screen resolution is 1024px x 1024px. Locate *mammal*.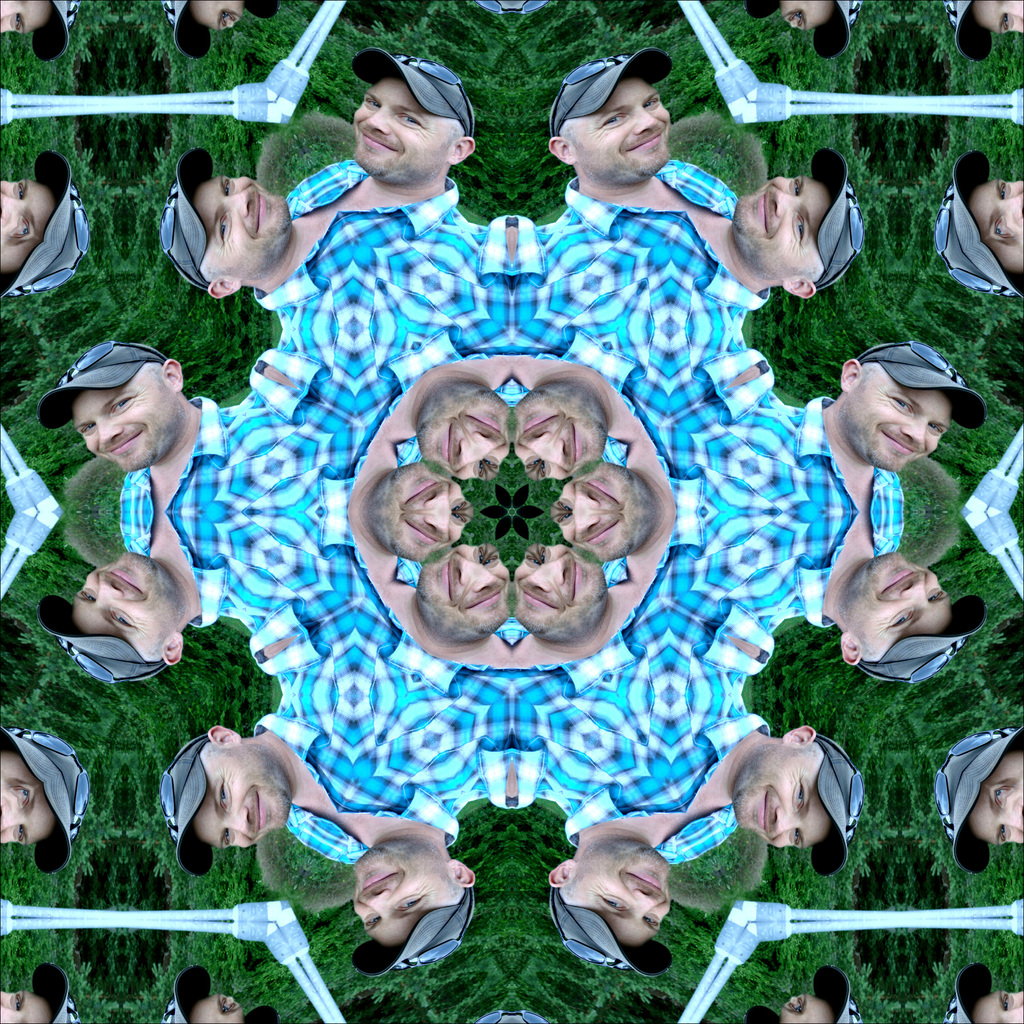
detection(932, 725, 1023, 877).
